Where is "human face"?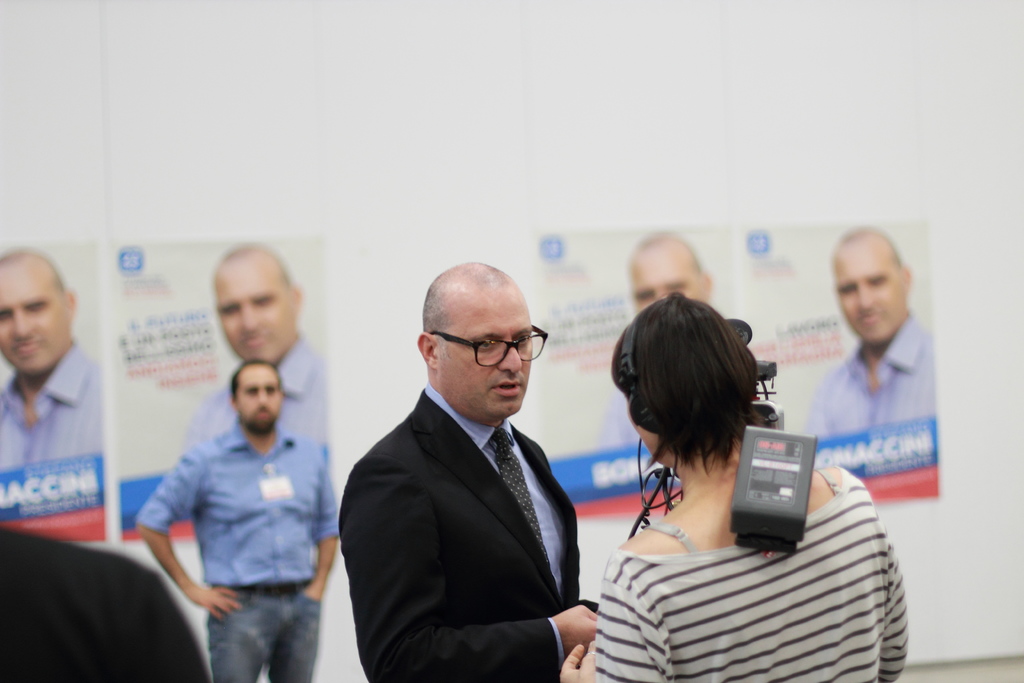
l=211, t=264, r=280, b=363.
